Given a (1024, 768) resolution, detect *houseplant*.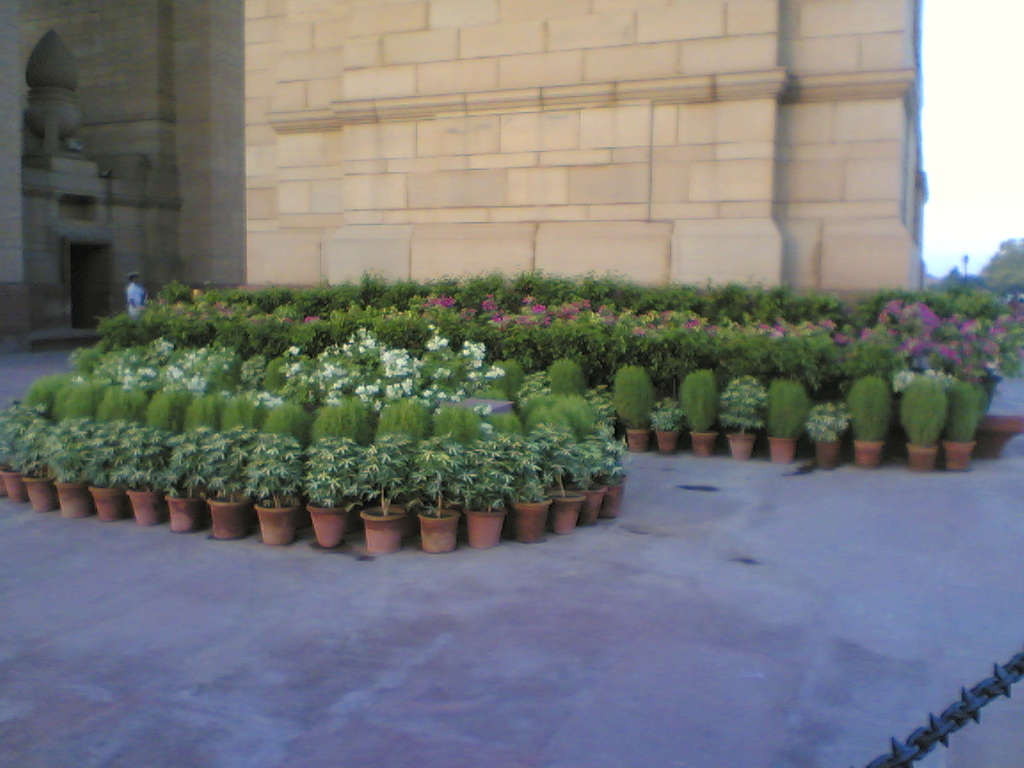
[x1=939, y1=380, x2=980, y2=462].
